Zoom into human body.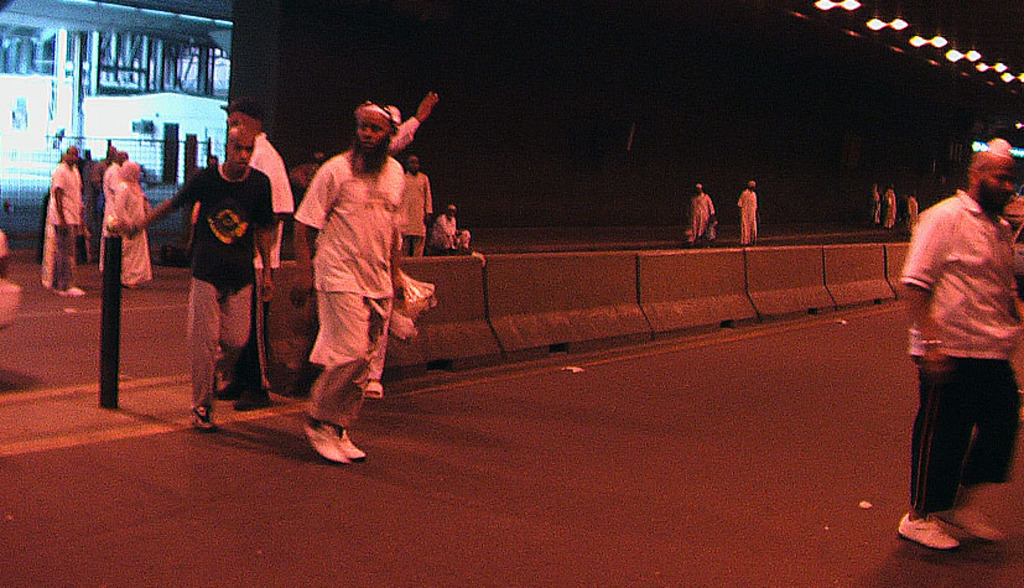
Zoom target: [688, 176, 713, 248].
